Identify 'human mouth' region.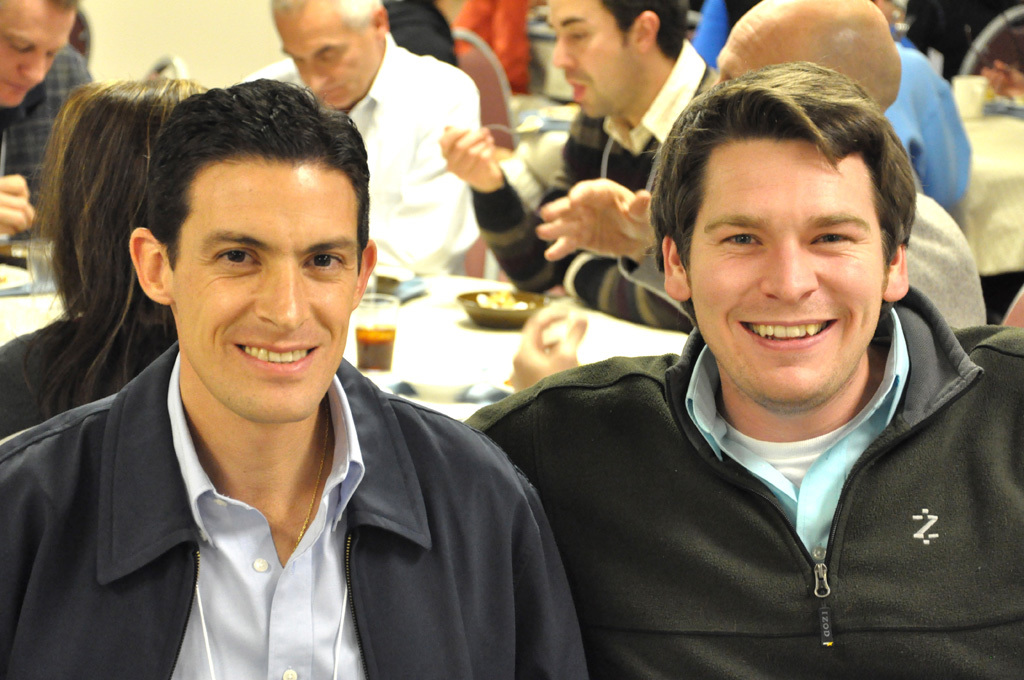
Region: bbox=(323, 83, 348, 96).
